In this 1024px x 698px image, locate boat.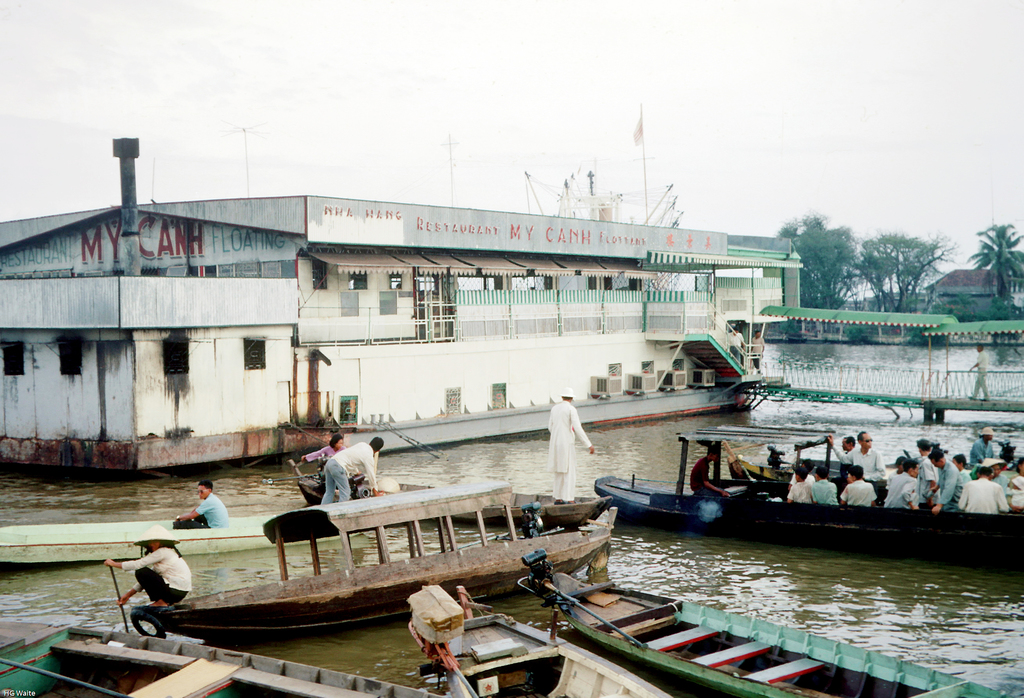
Bounding box: Rect(0, 510, 292, 563).
